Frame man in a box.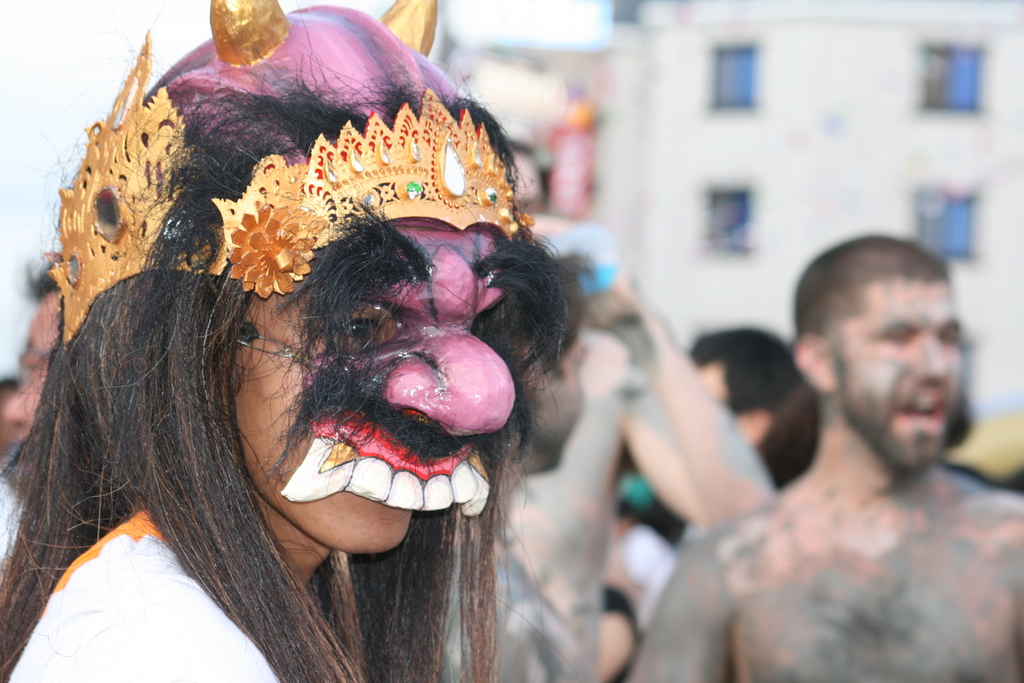
677/231/1018/673.
